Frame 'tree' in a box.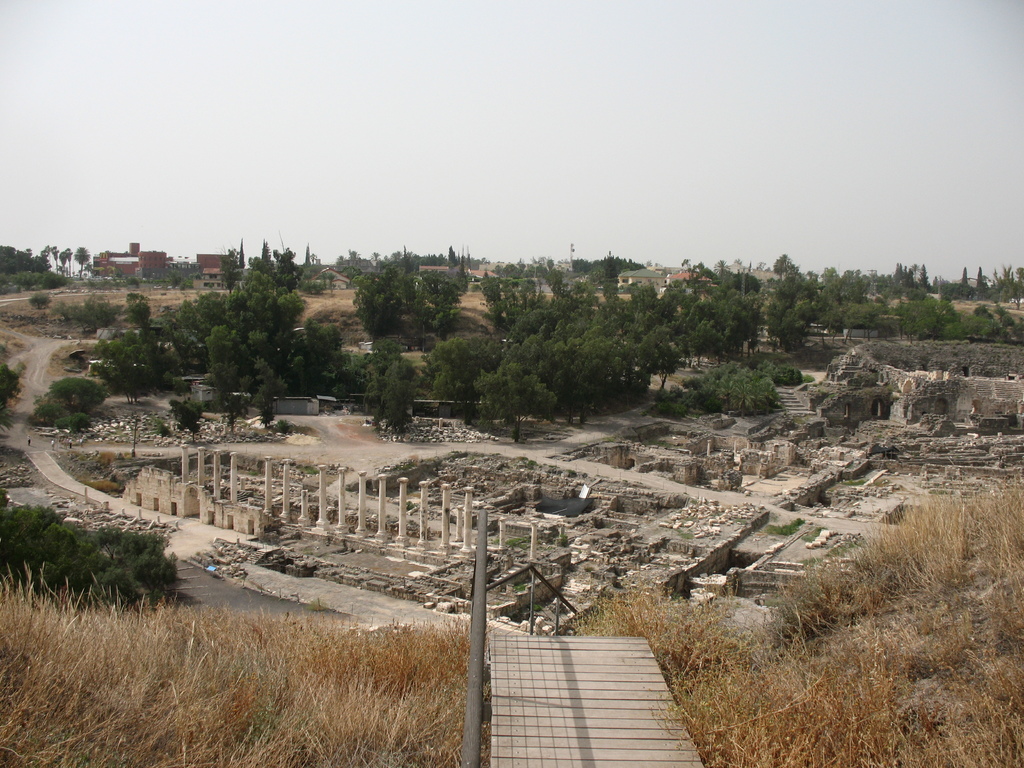
[238, 340, 282, 385].
